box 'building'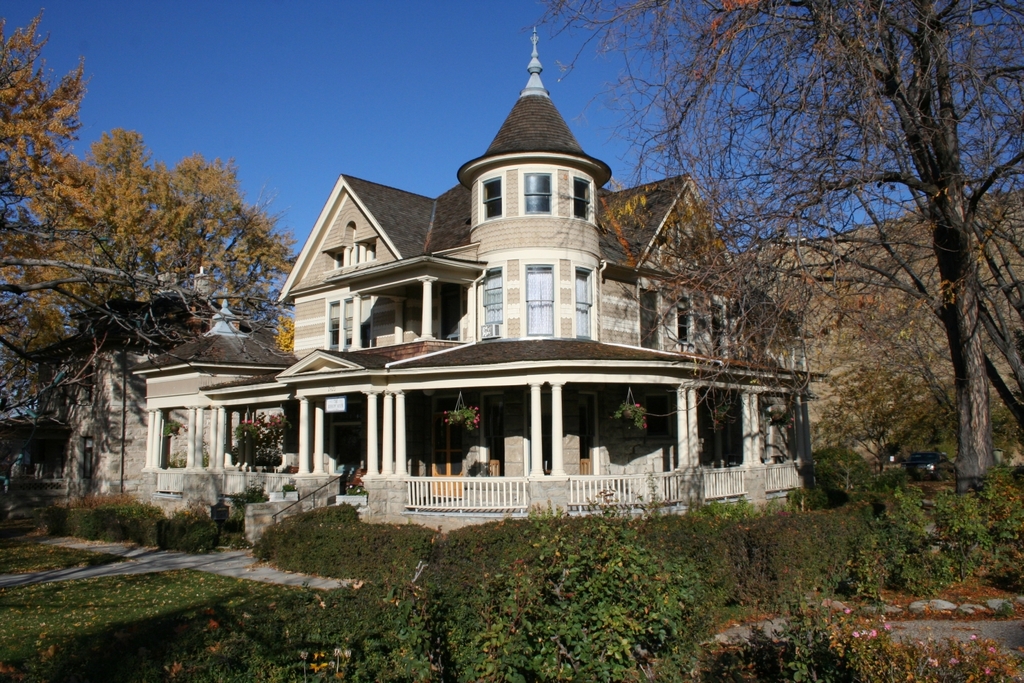
62:349:238:496
